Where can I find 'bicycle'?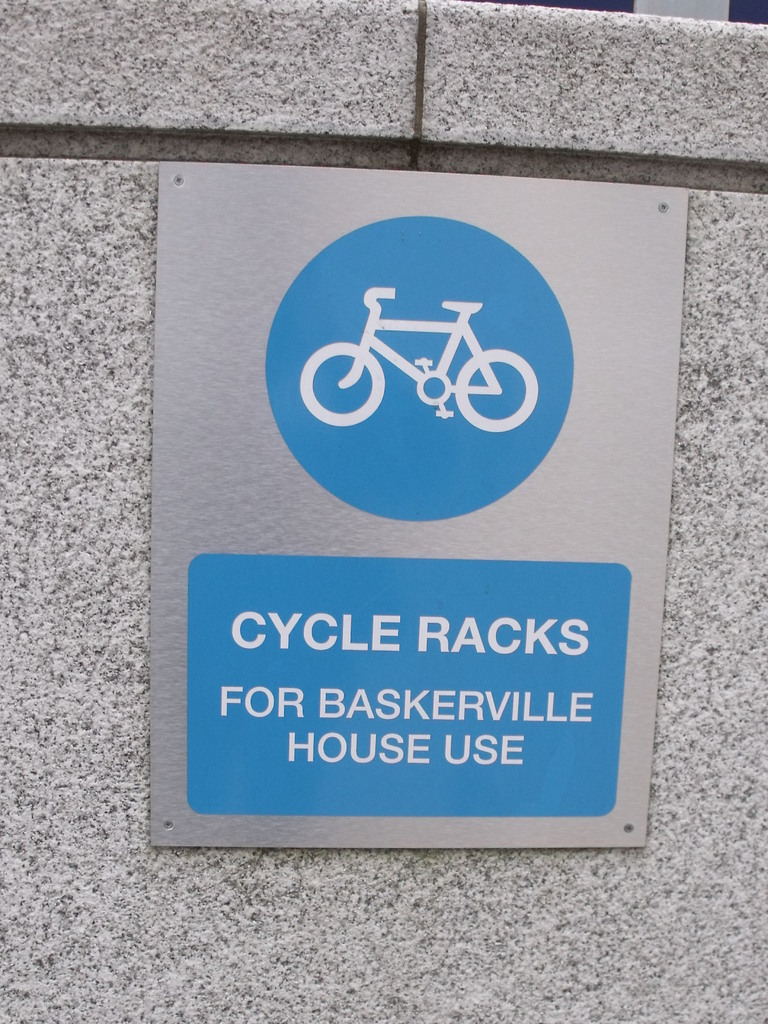
You can find it at select_region(300, 285, 537, 426).
